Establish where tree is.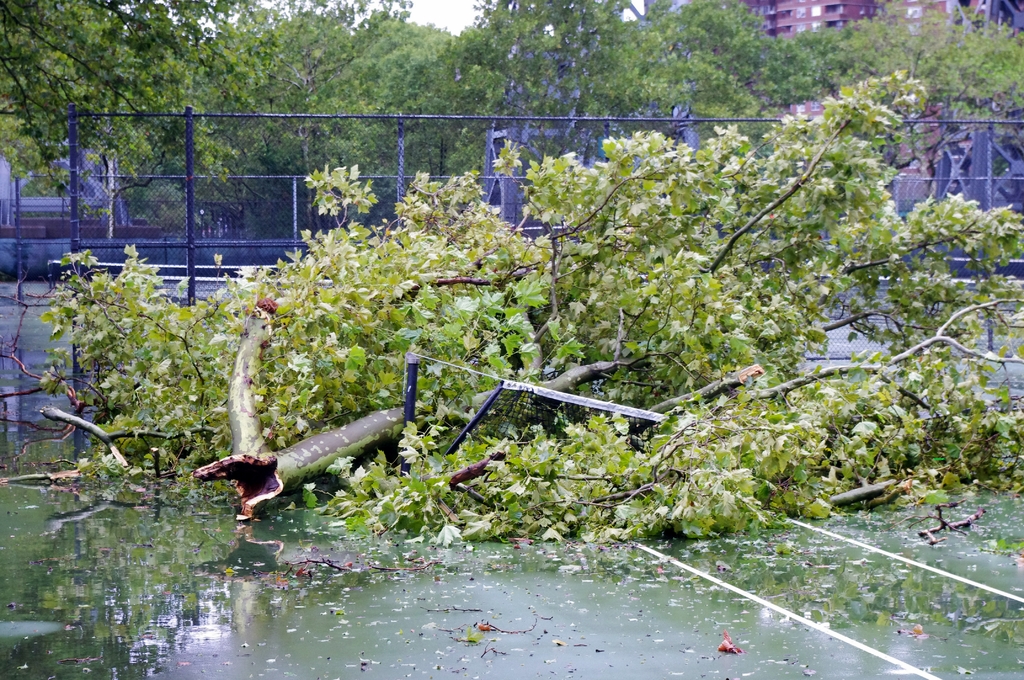
Established at 476, 0, 638, 185.
